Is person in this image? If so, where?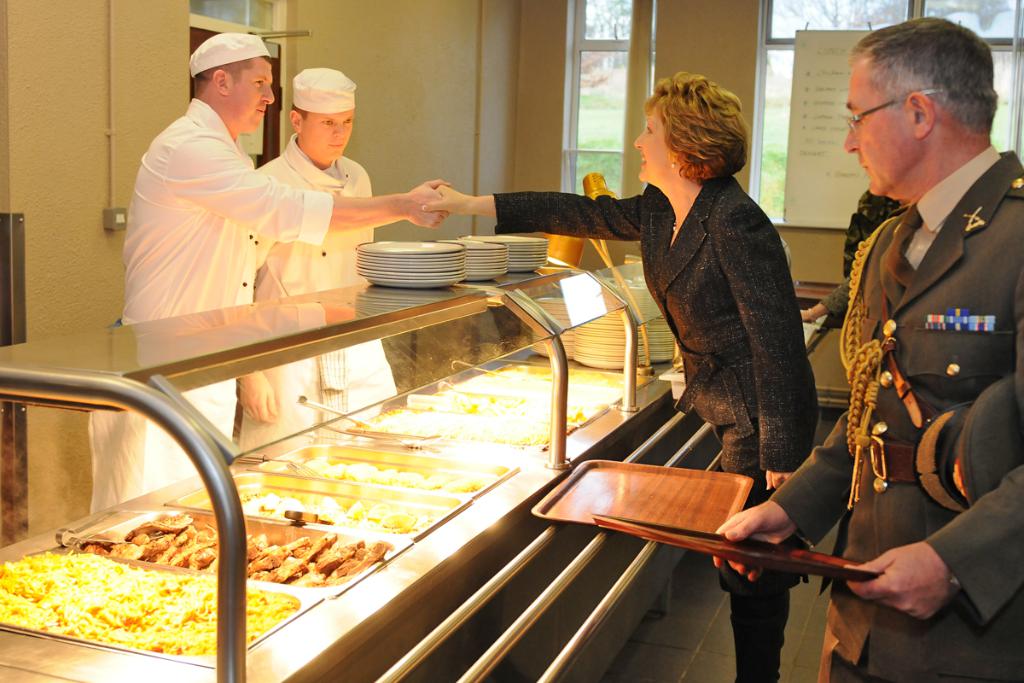
Yes, at 416/67/825/682.
